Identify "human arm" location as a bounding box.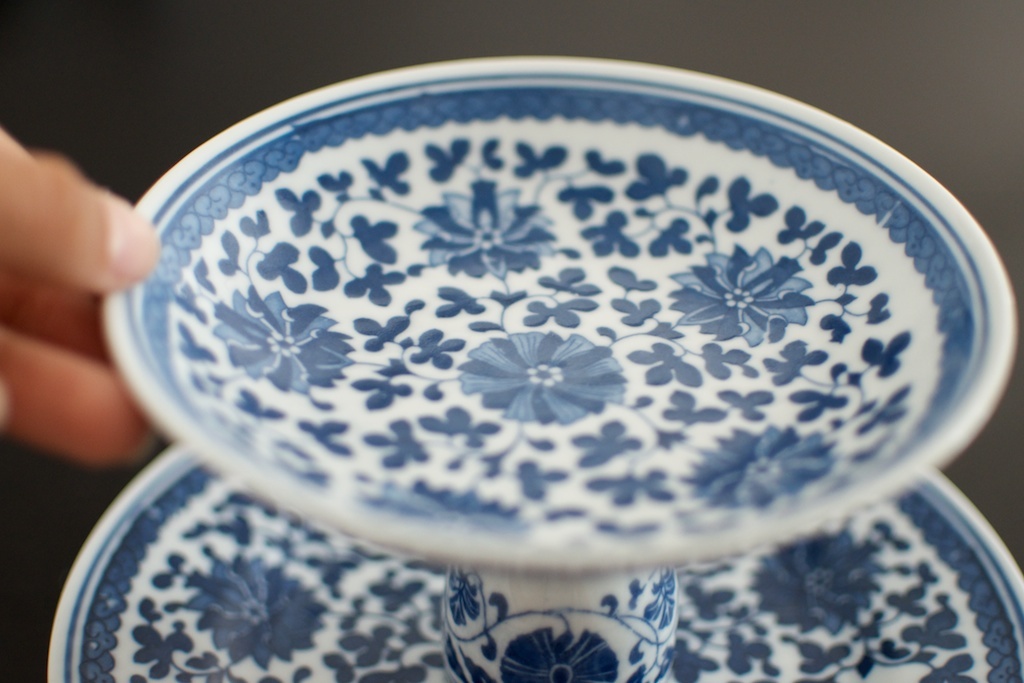
Rect(0, 118, 185, 480).
